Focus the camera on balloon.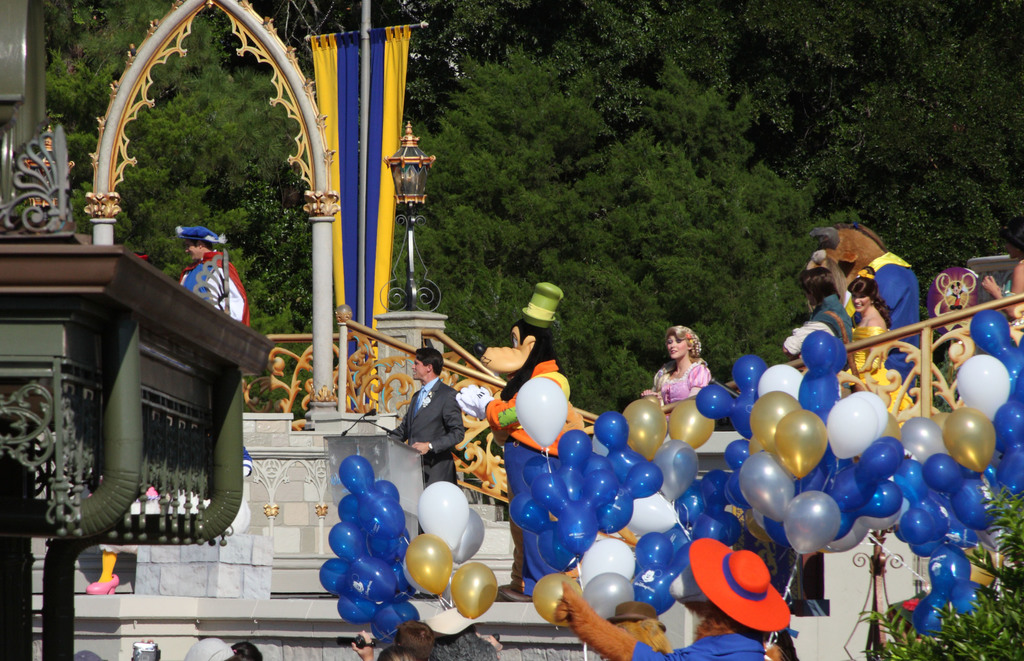
Focus region: box(451, 509, 485, 564).
